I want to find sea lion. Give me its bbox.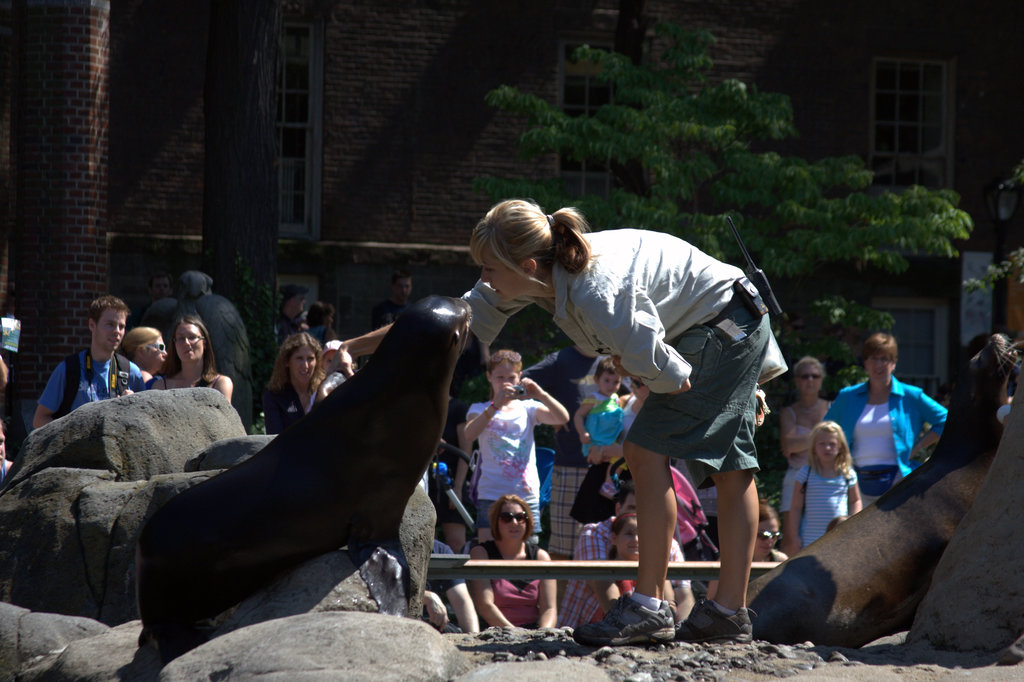
733,333,1011,653.
